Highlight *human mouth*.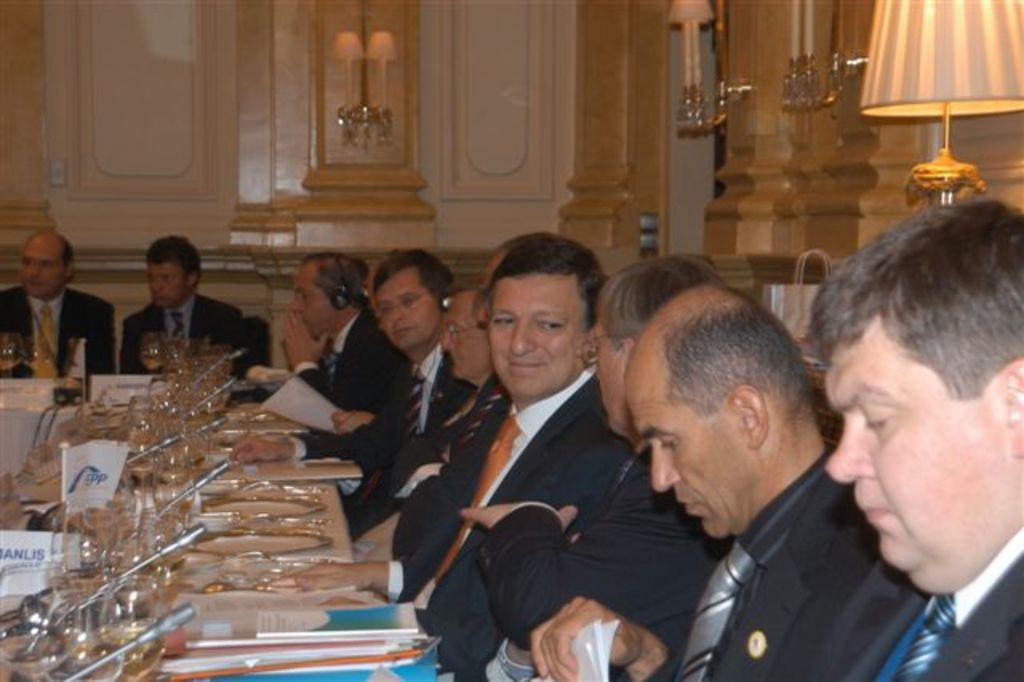
Highlighted region: x1=150 y1=291 x2=174 y2=306.
